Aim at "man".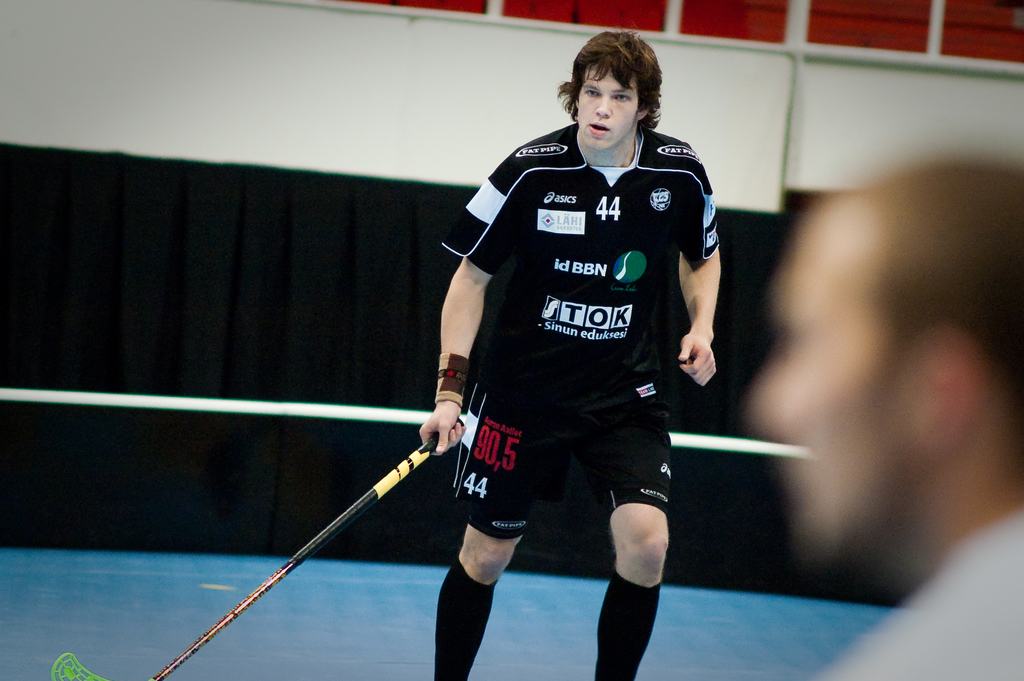
Aimed at left=408, top=22, right=734, bottom=657.
